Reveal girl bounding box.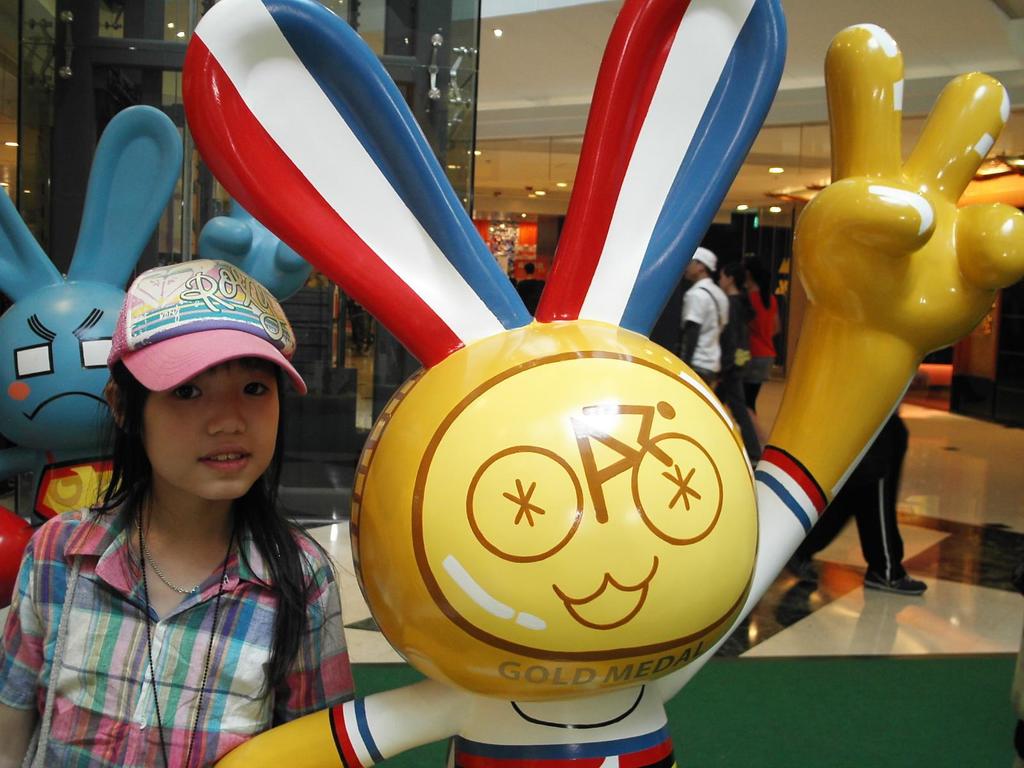
Revealed: (0, 259, 354, 767).
